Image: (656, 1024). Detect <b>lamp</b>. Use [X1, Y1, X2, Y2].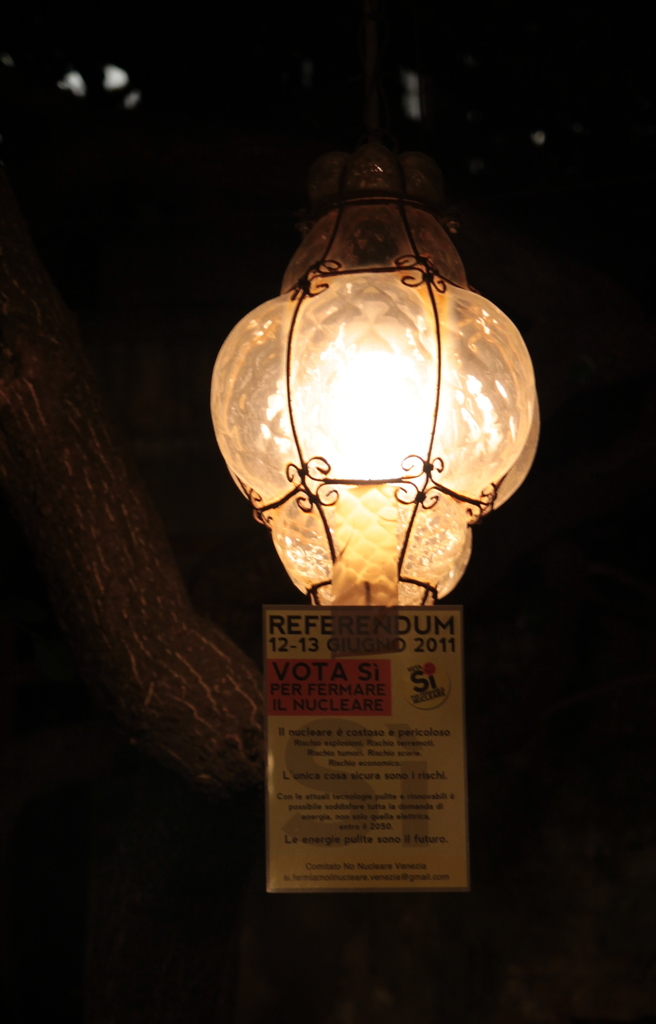
[199, 108, 546, 707].
